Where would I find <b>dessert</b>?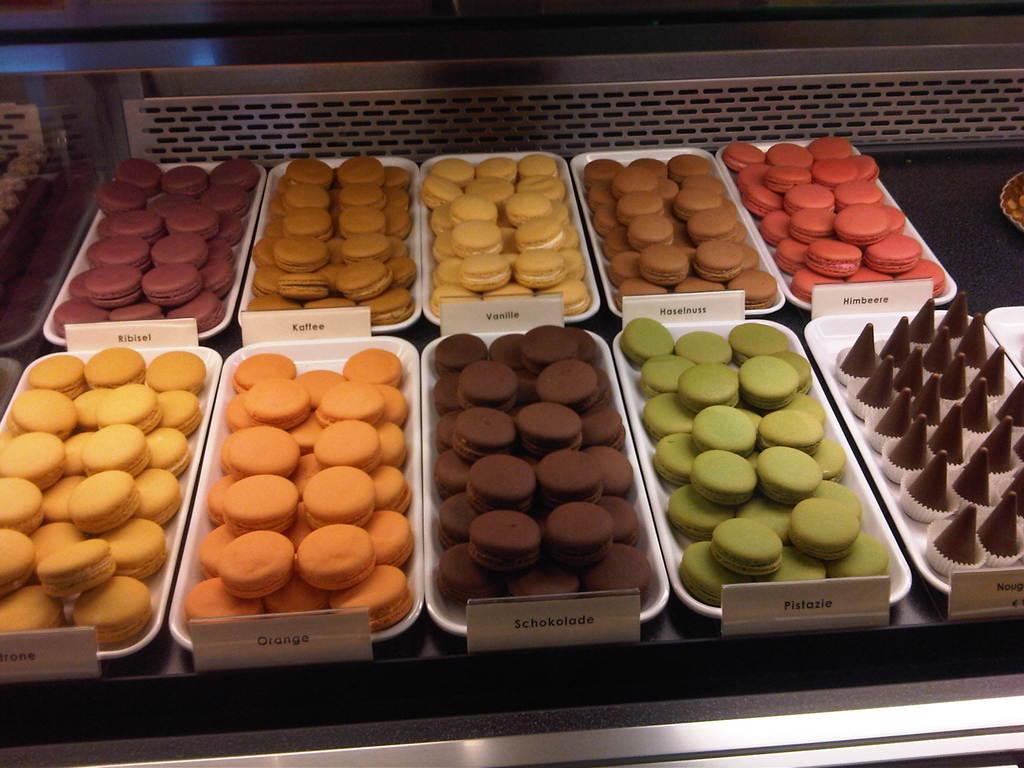
At [355,351,399,383].
